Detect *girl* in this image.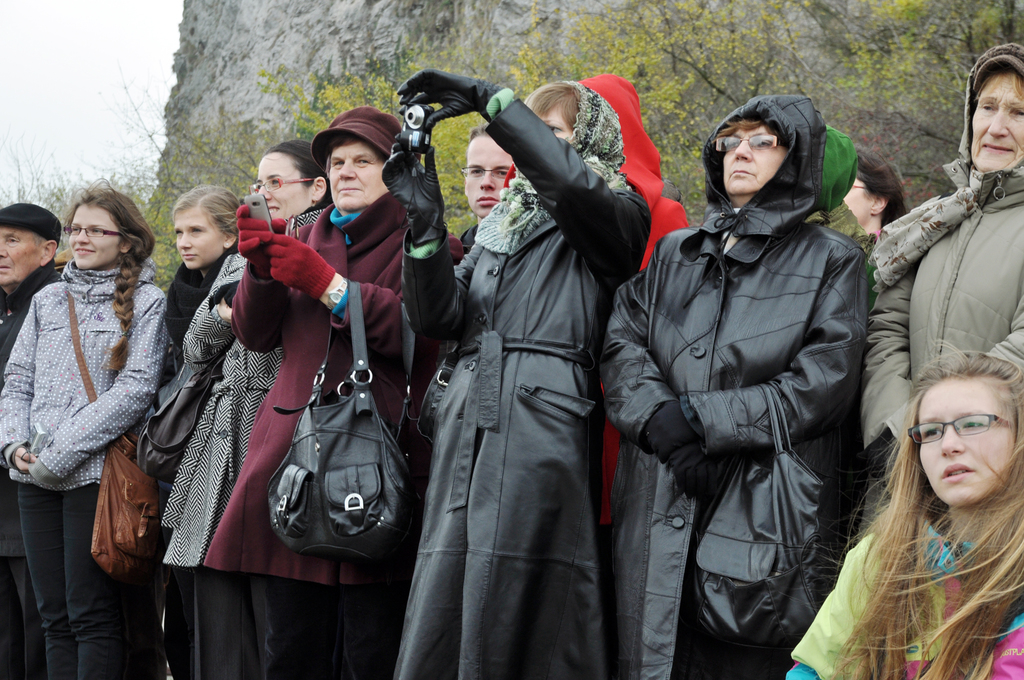
Detection: {"x1": 161, "y1": 135, "x2": 343, "y2": 679}.
